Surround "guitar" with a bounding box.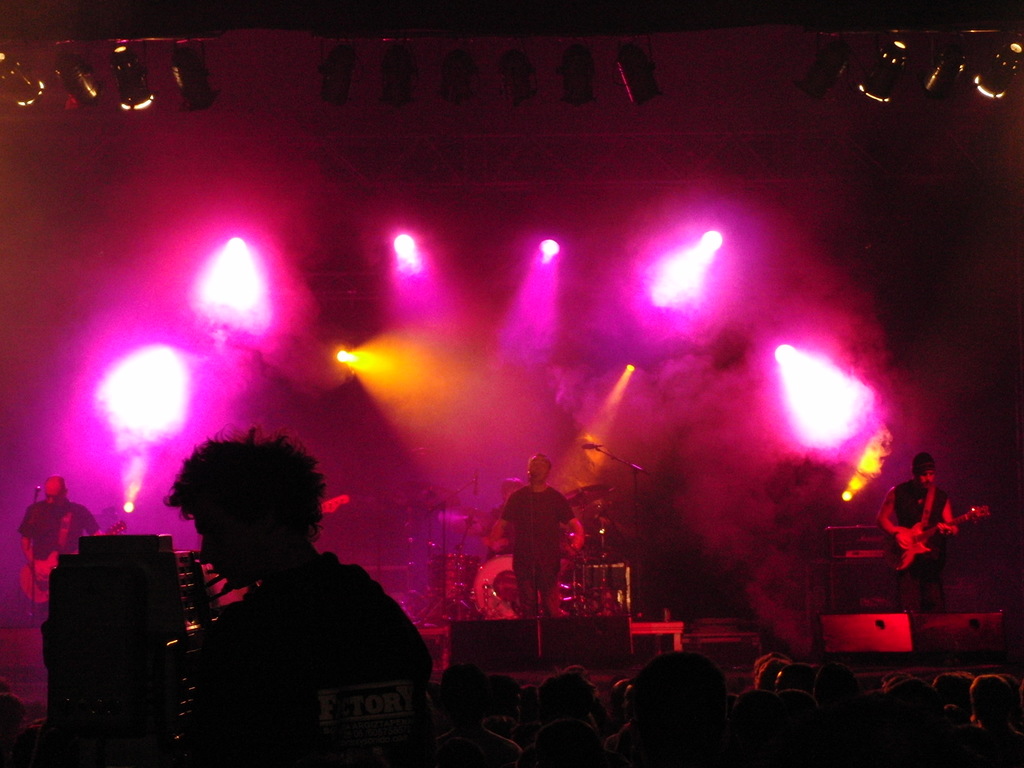
x1=175 y1=547 x2=222 y2=767.
